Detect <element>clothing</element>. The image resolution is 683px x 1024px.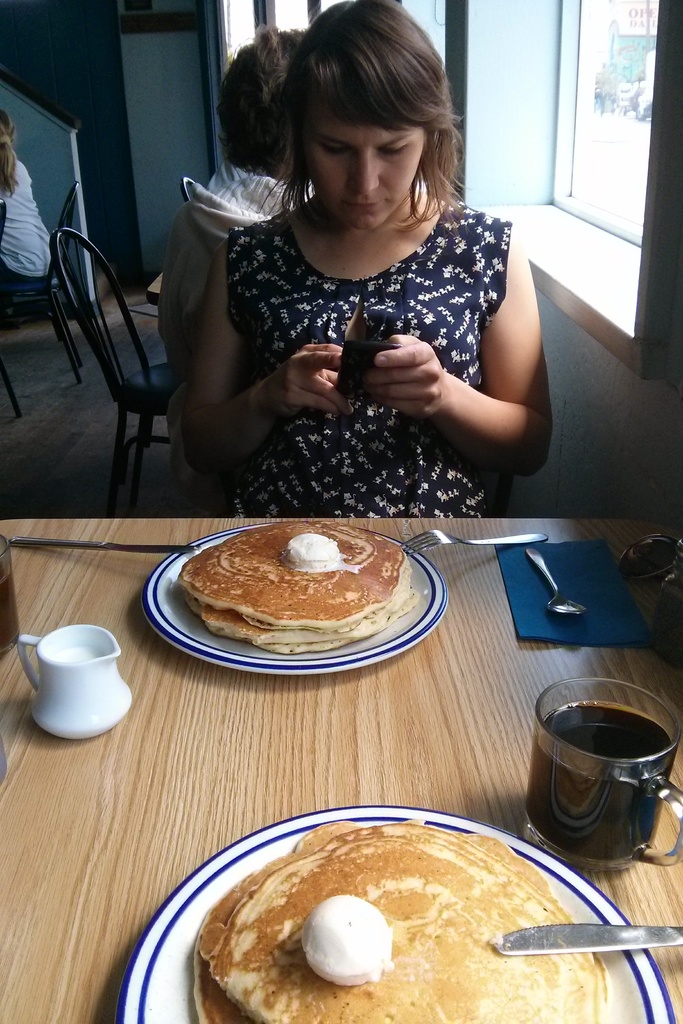
(210,192,513,519).
